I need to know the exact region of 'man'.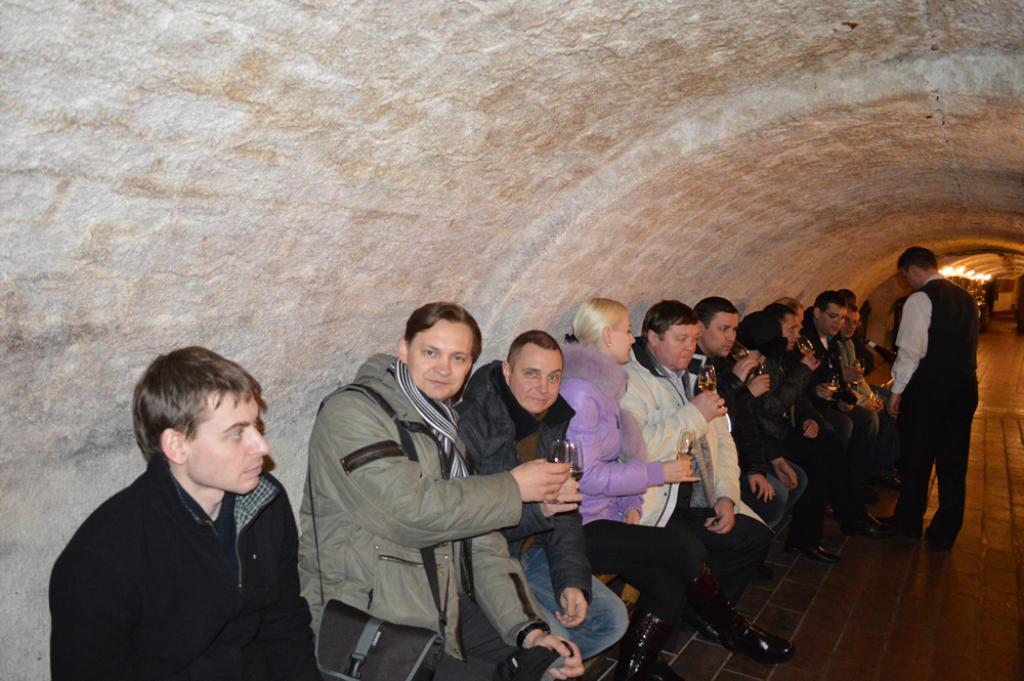
Region: 294,303,586,680.
